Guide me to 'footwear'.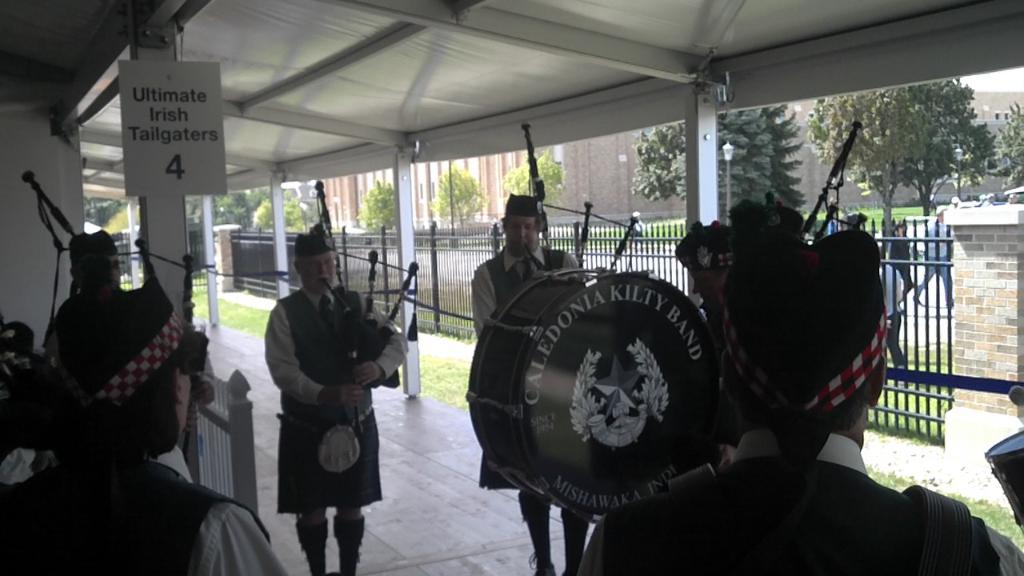
Guidance: {"left": 559, "top": 507, "right": 590, "bottom": 575}.
